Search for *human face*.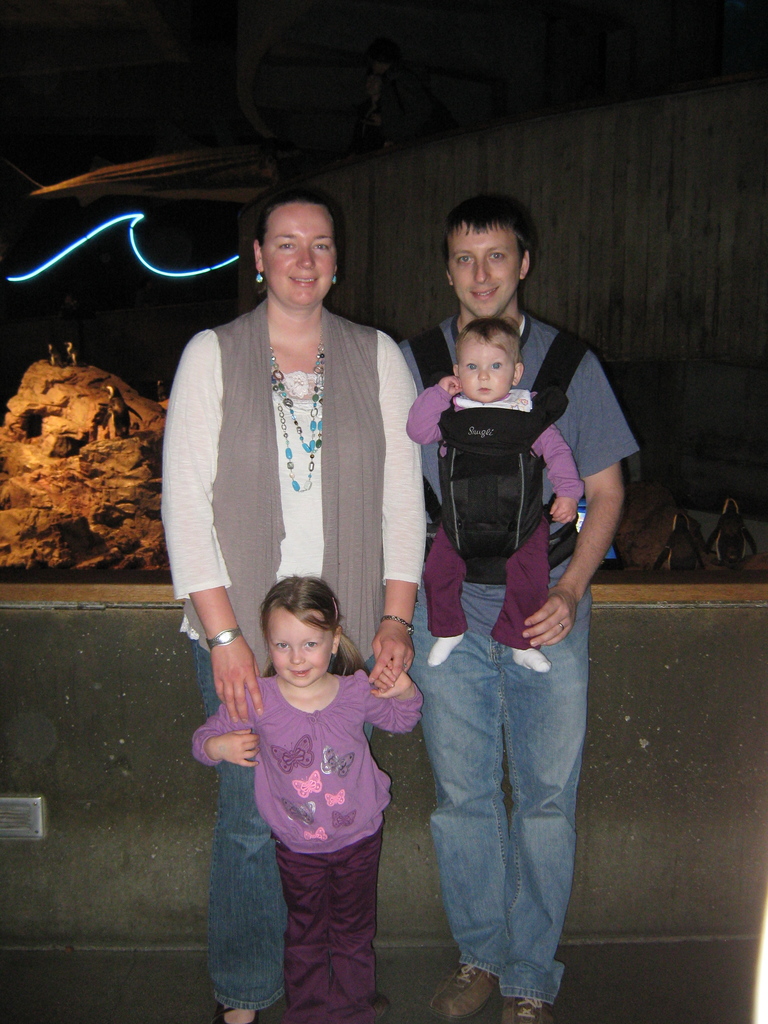
Found at detection(446, 223, 521, 317).
